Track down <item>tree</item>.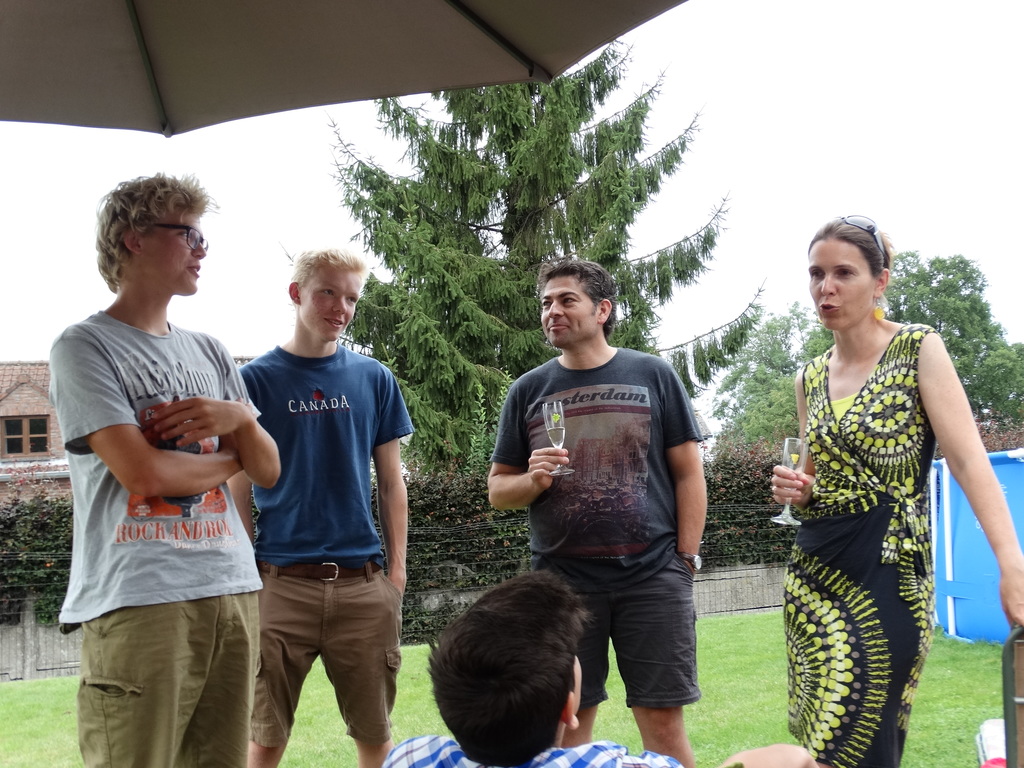
Tracked to [275,38,769,475].
